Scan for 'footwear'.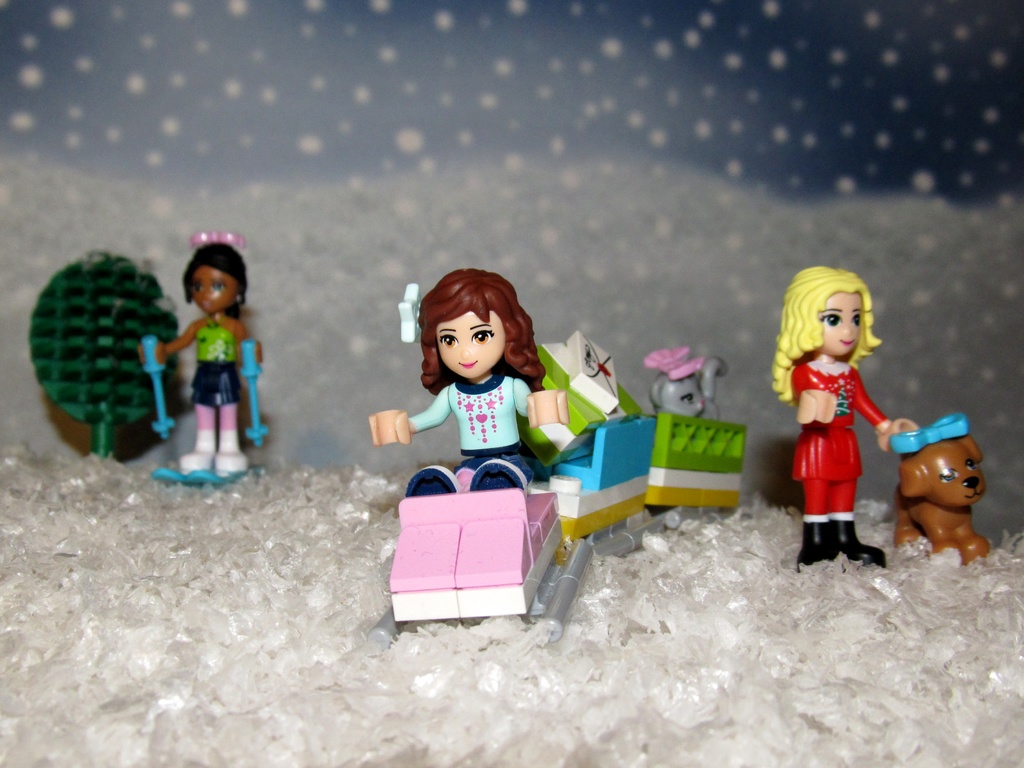
Scan result: [x1=799, y1=524, x2=841, y2=570].
